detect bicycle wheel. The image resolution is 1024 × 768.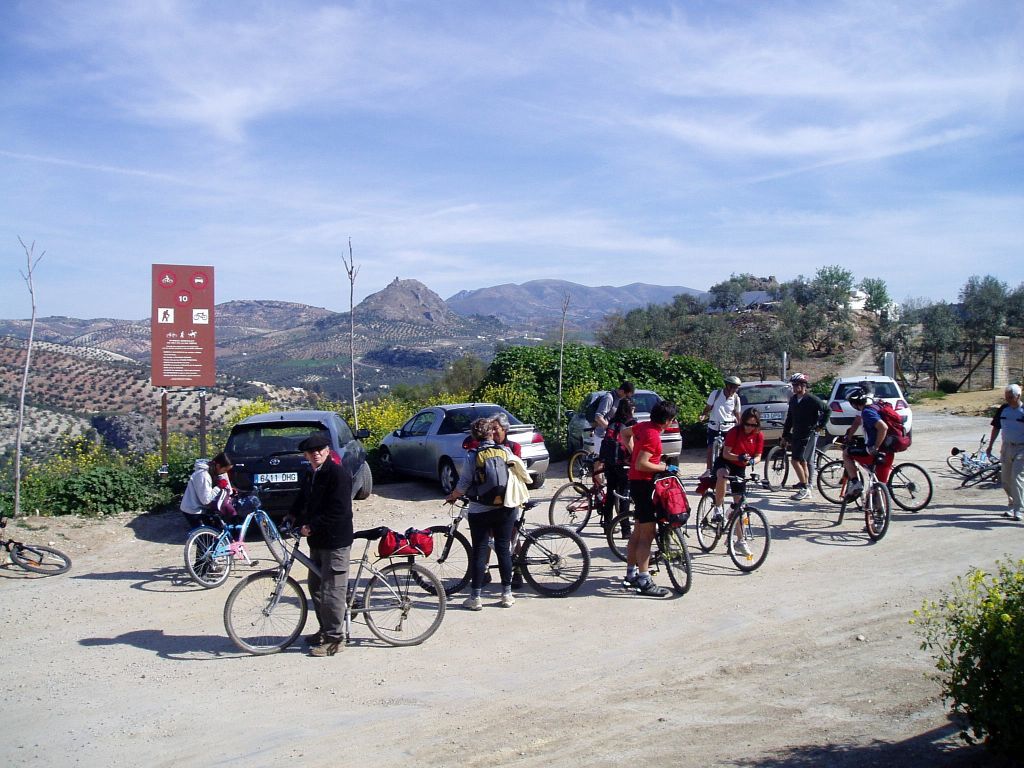
locate(817, 445, 848, 485).
